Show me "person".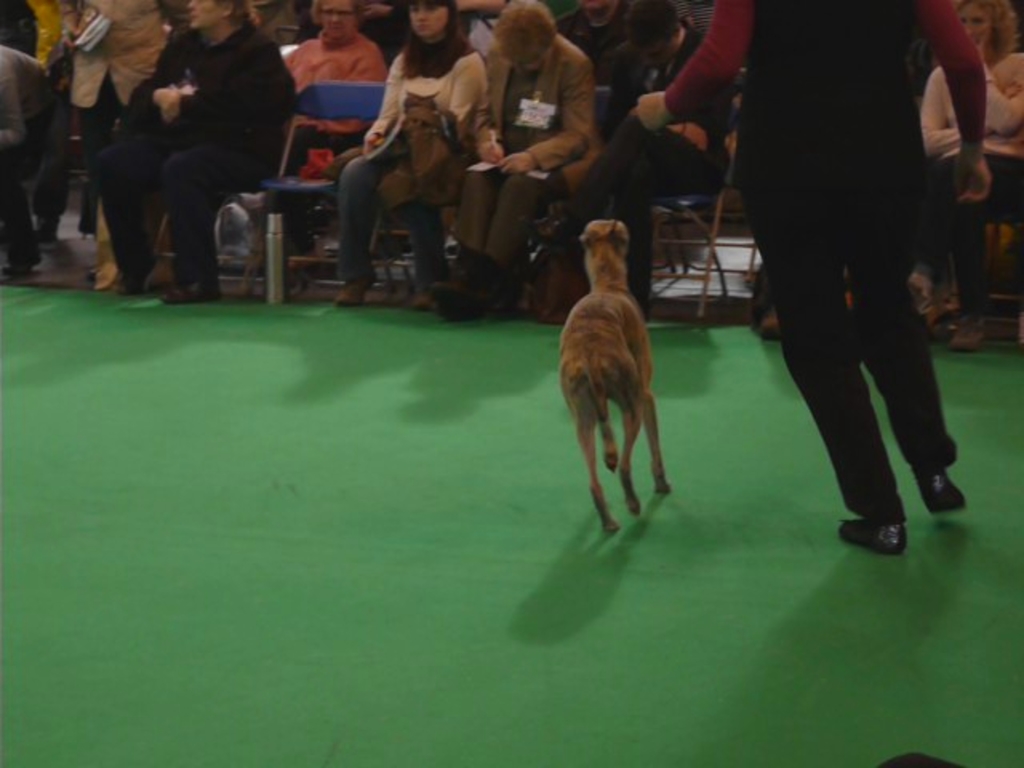
"person" is here: {"left": 922, "top": 0, "right": 1022, "bottom": 363}.
